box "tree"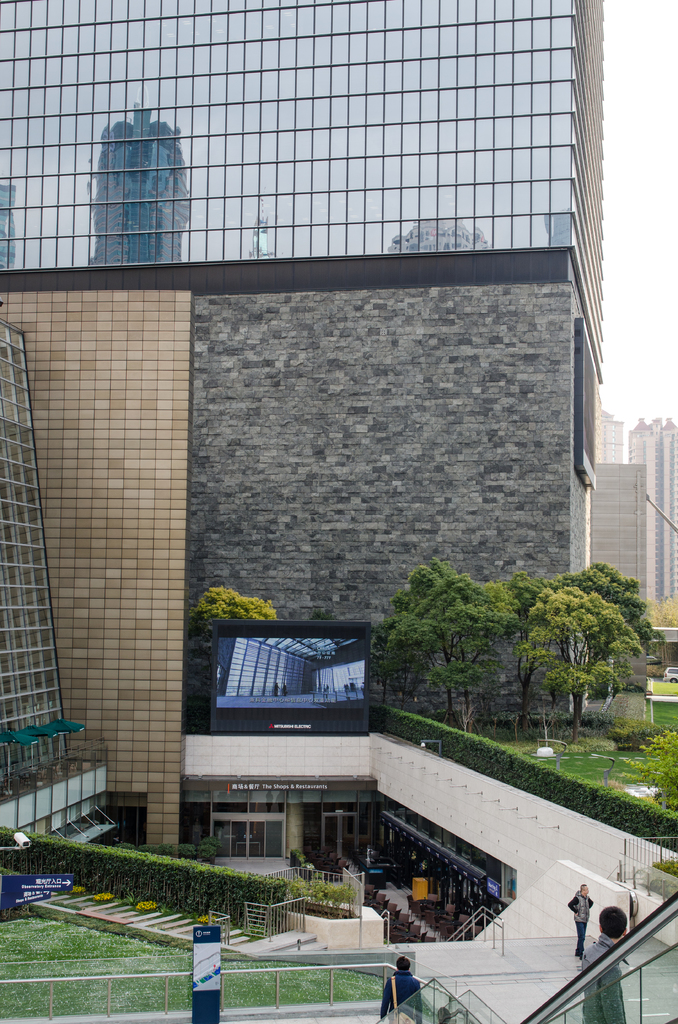
locate(190, 586, 272, 636)
